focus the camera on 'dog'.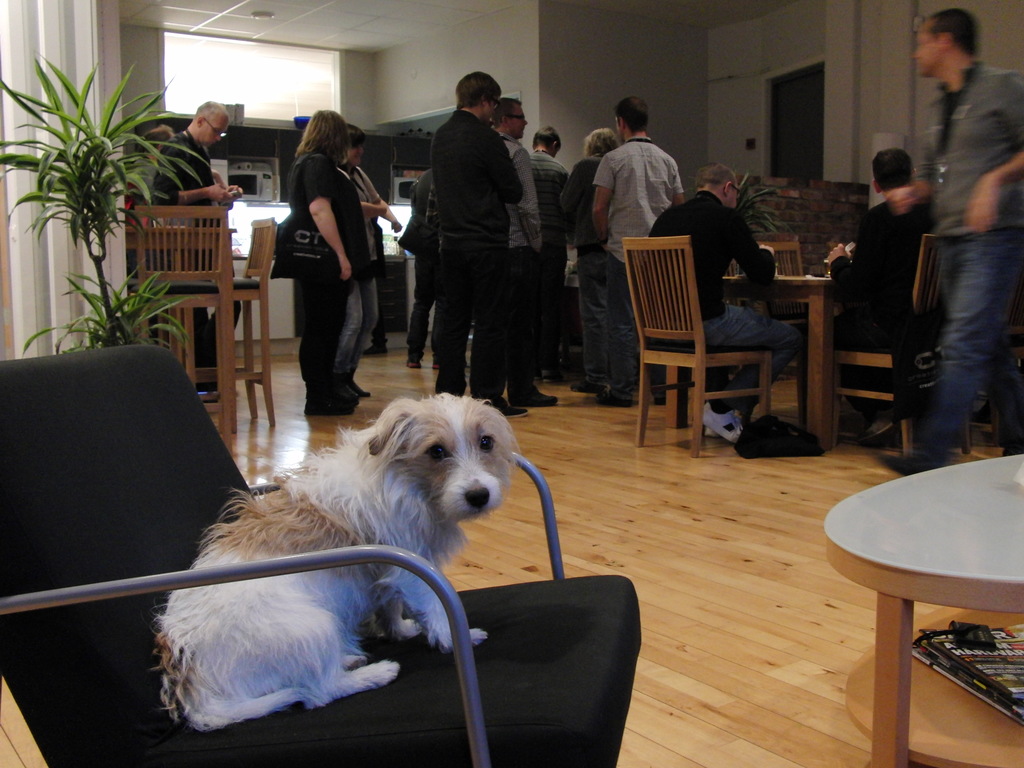
Focus region: region(149, 397, 521, 737).
